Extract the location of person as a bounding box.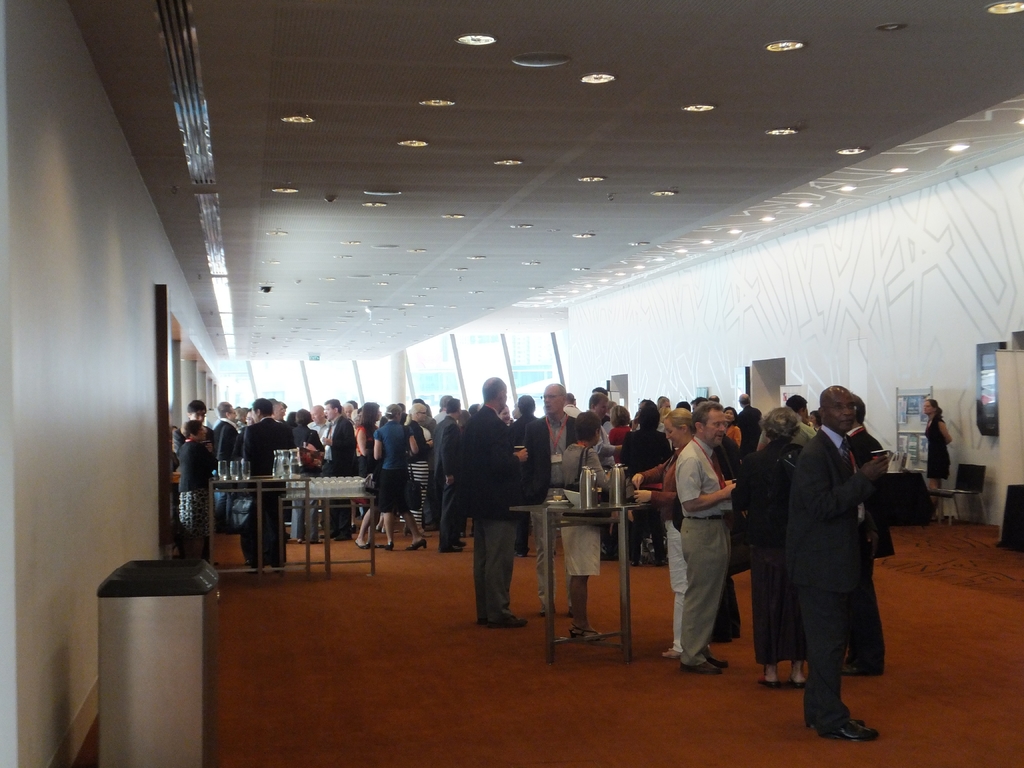
x1=782 y1=382 x2=889 y2=743.
